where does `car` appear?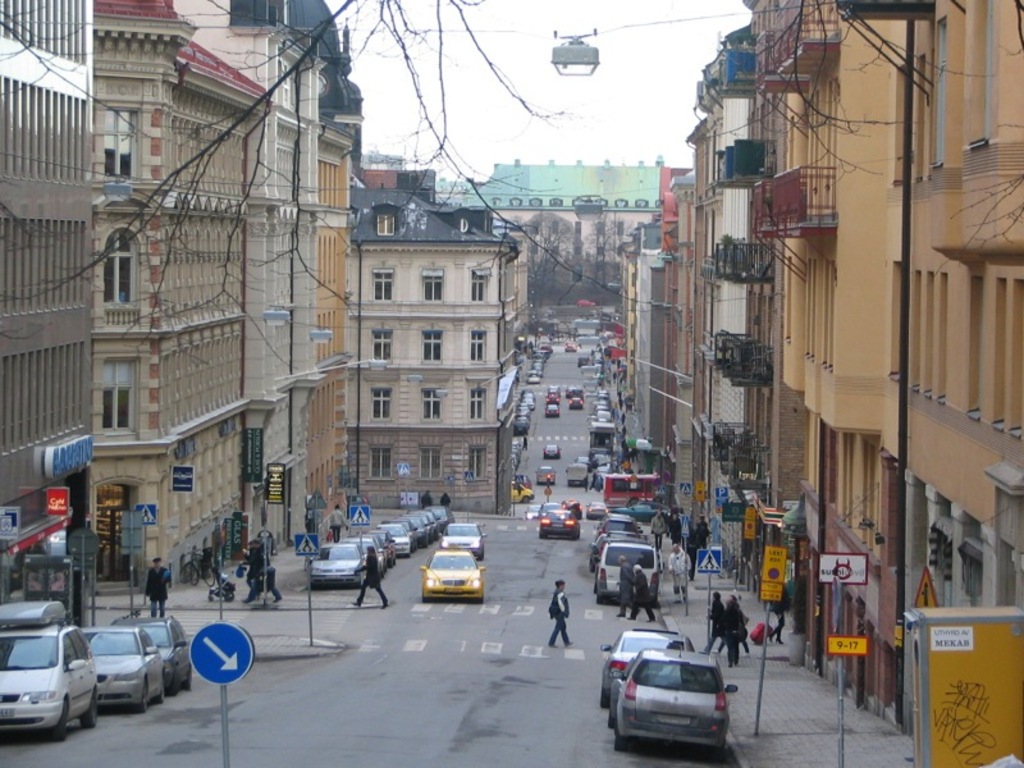
Appears at 93:628:160:714.
